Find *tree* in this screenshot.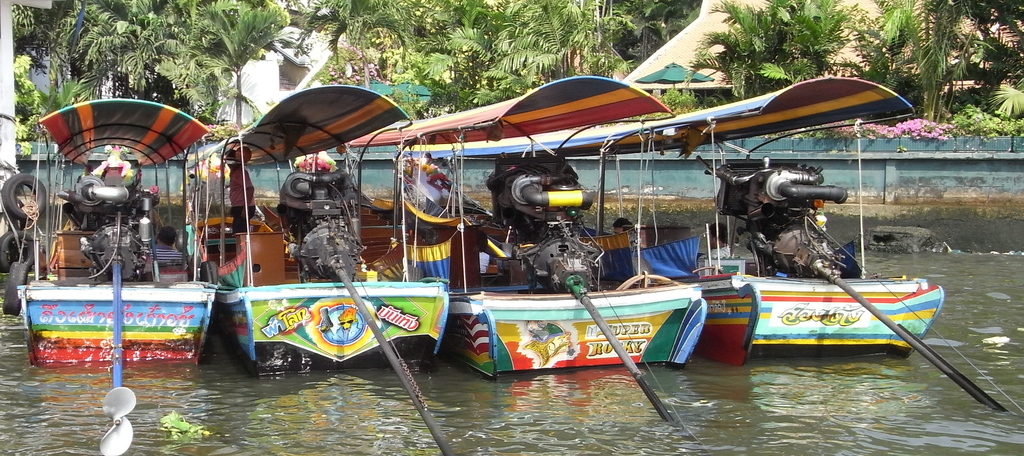
The bounding box for *tree* is bbox(421, 0, 506, 108).
